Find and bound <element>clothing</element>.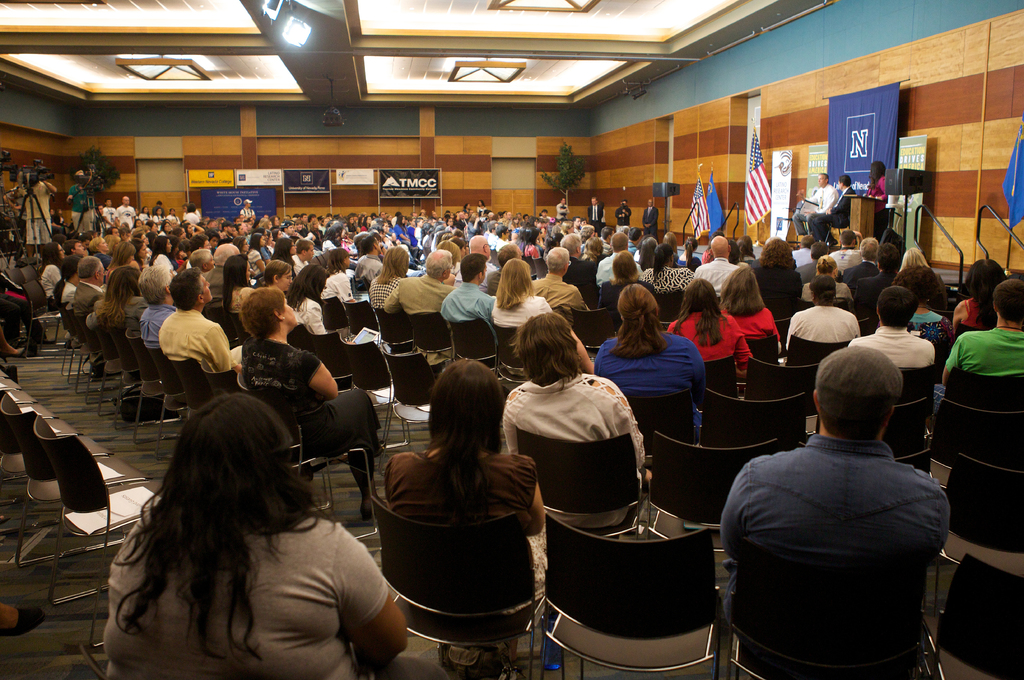
Bound: 475/203/489/214.
